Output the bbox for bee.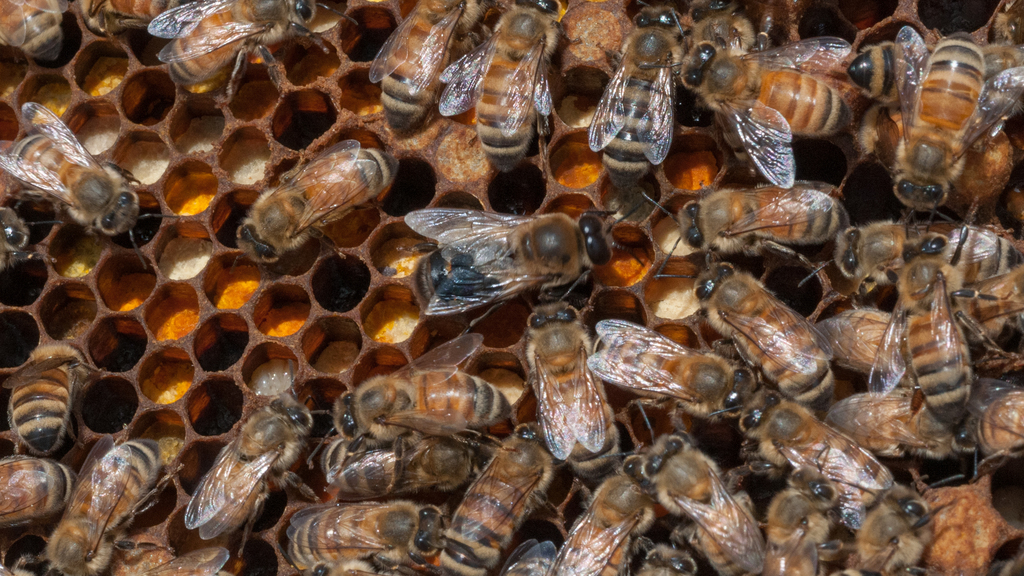
x1=823, y1=305, x2=931, y2=398.
